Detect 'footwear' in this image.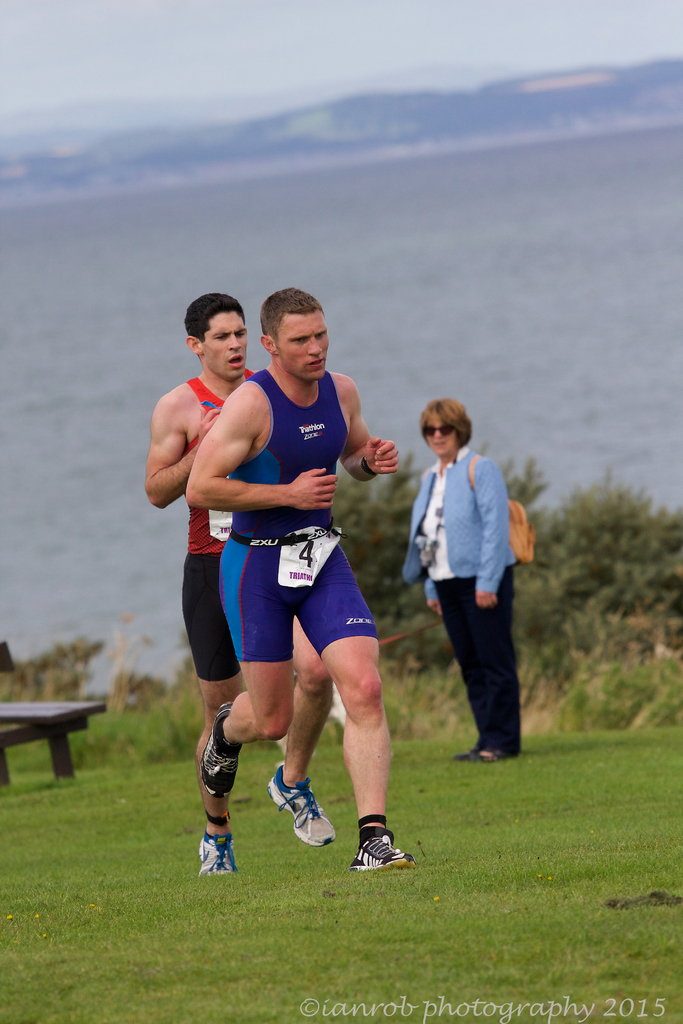
Detection: 265/764/338/851.
